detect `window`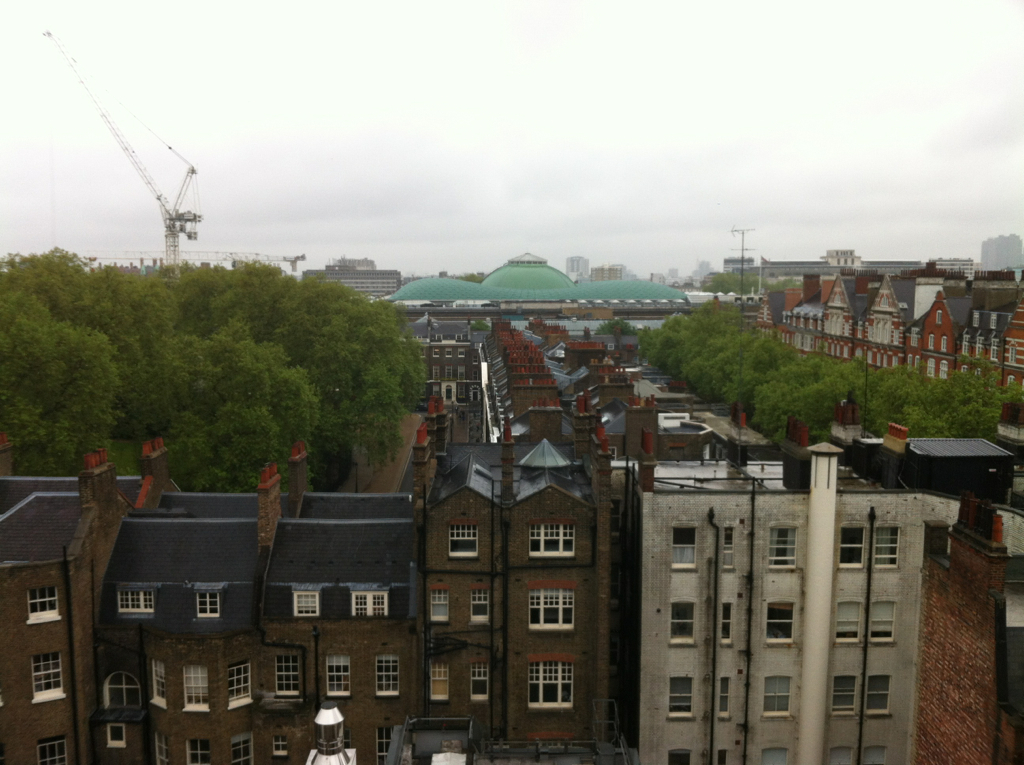
672/530/692/568
